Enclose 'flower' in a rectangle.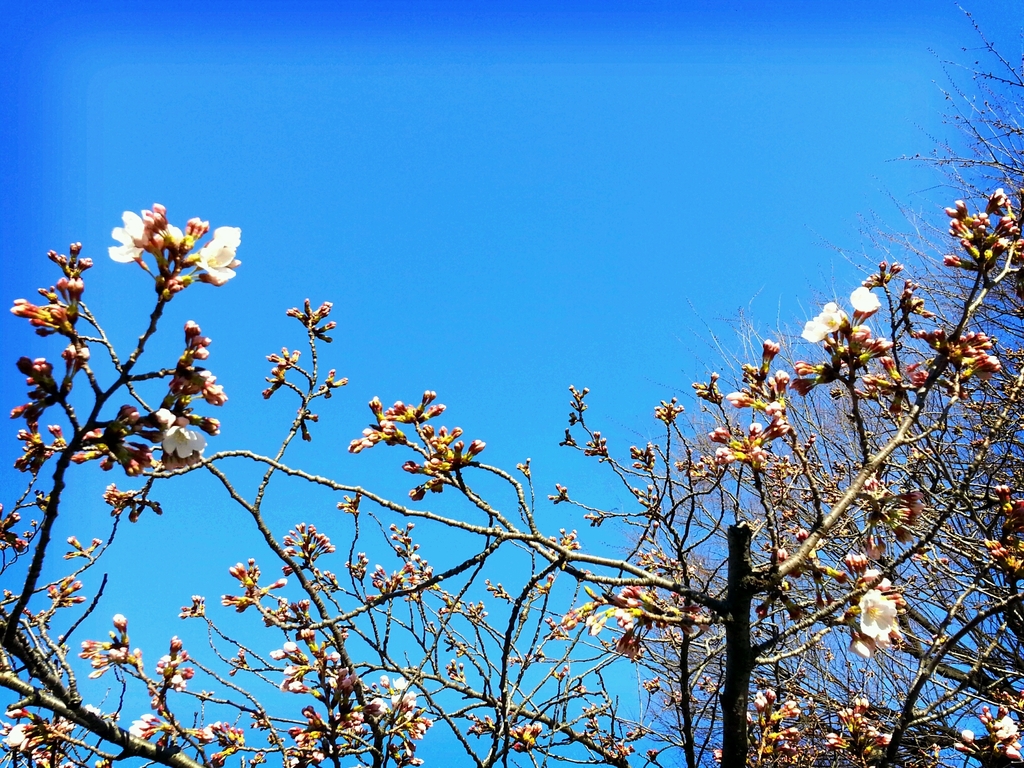
box(6, 723, 25, 749).
